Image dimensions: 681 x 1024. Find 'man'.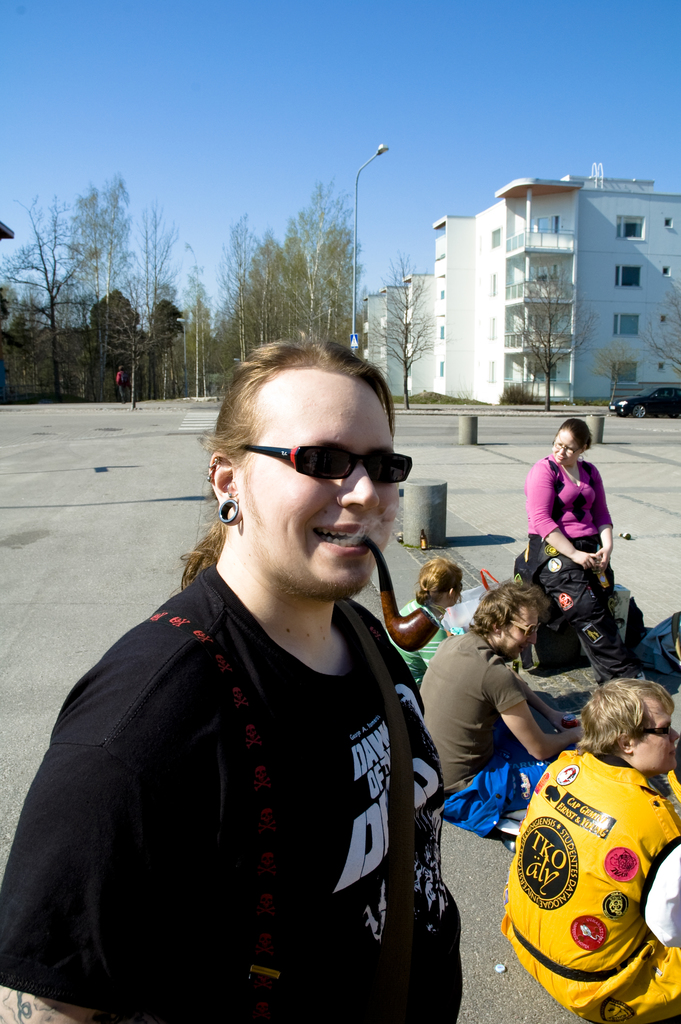
BBox(414, 584, 582, 853).
